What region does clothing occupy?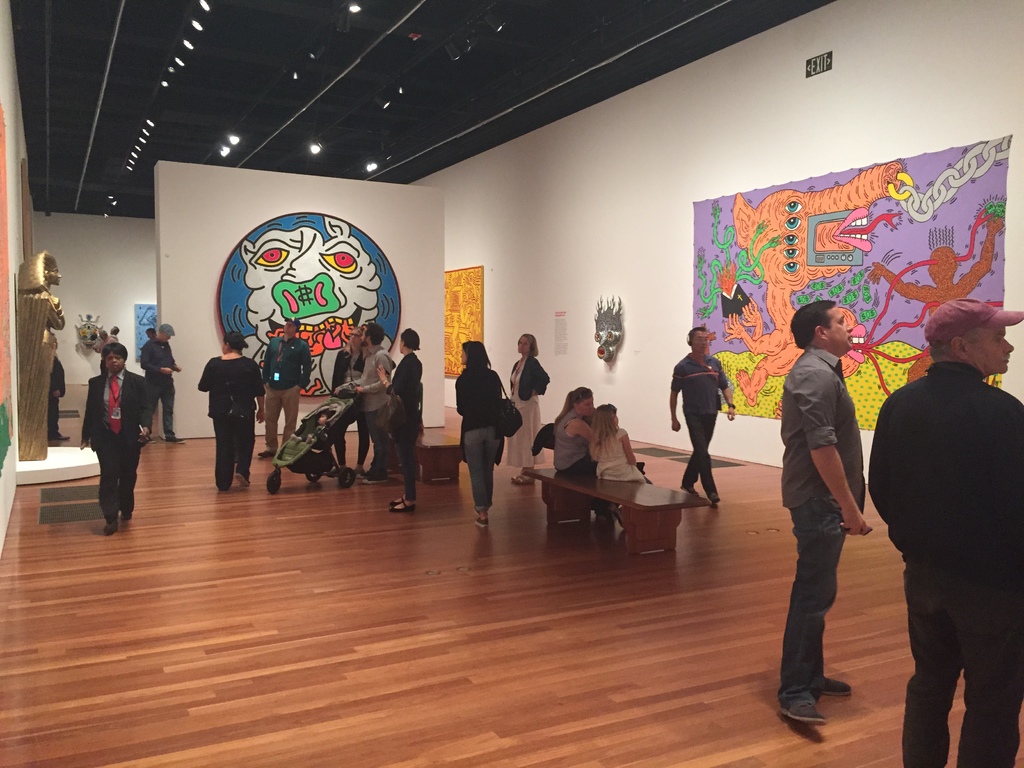
rect(140, 338, 174, 434).
